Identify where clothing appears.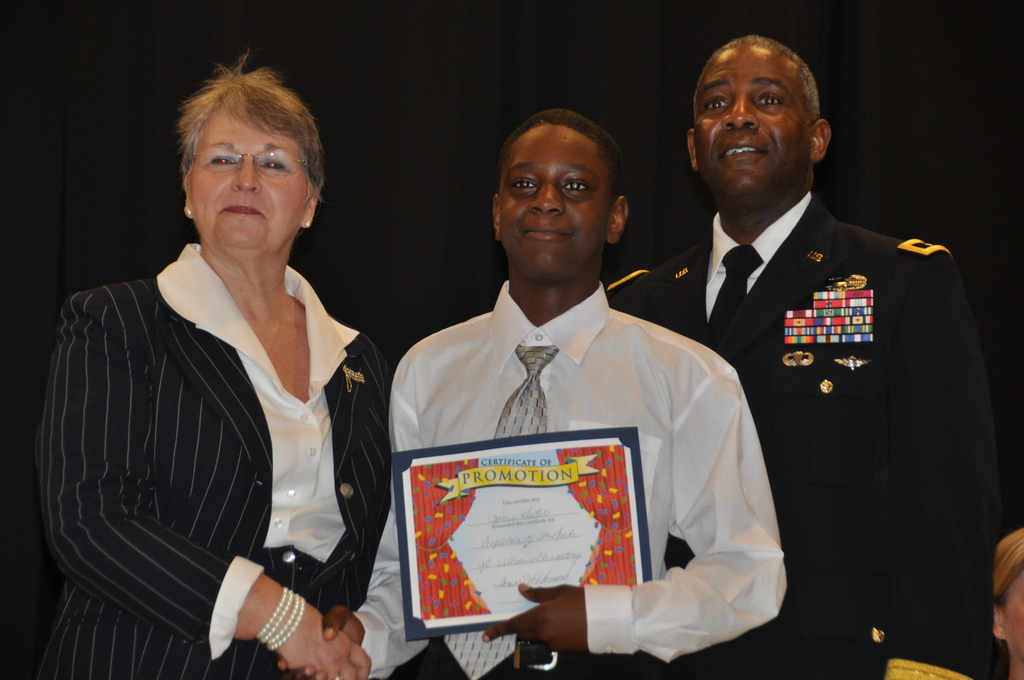
Appears at {"x1": 29, "y1": 227, "x2": 396, "y2": 679}.
